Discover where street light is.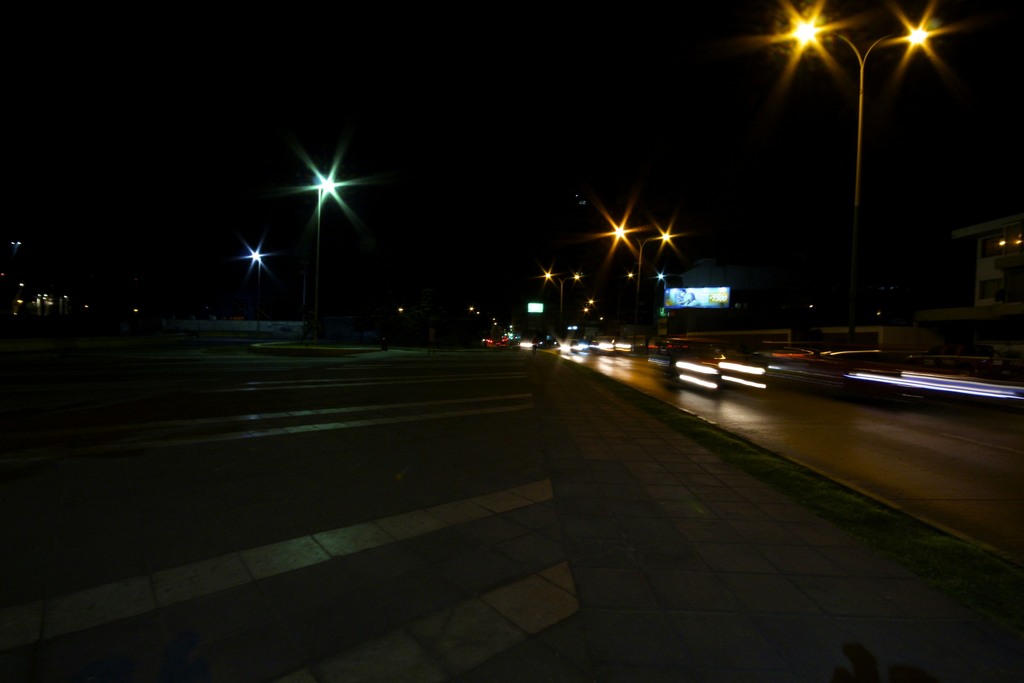
Discovered at select_region(540, 268, 582, 313).
